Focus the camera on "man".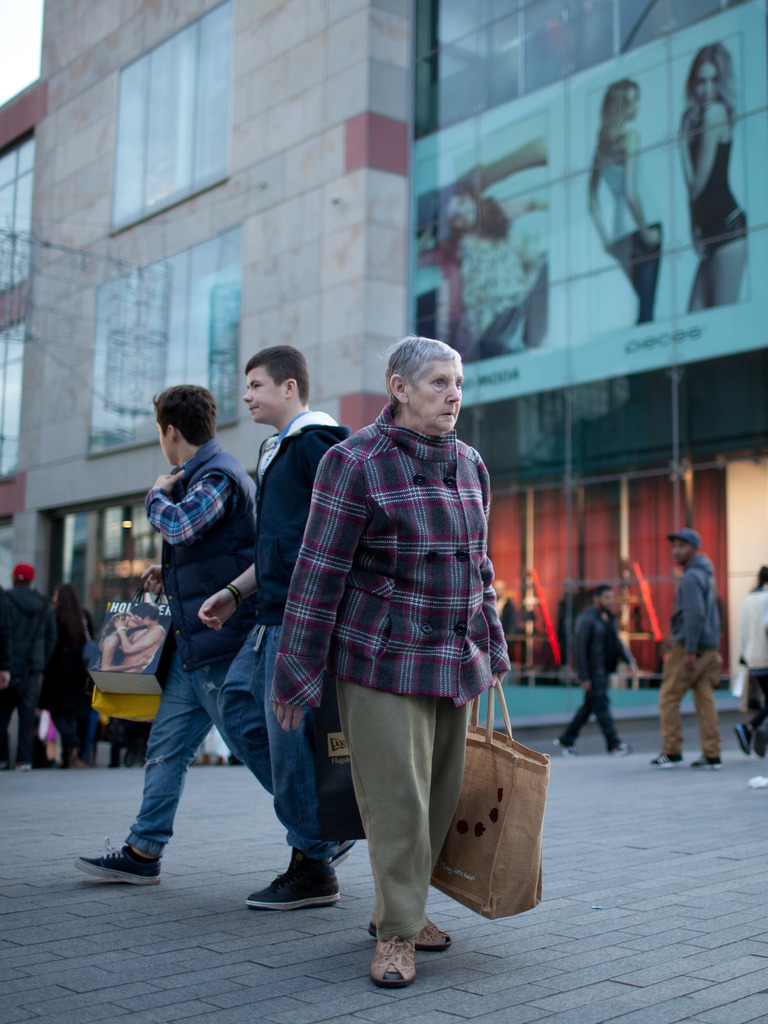
Focus region: [491, 580, 520, 655].
